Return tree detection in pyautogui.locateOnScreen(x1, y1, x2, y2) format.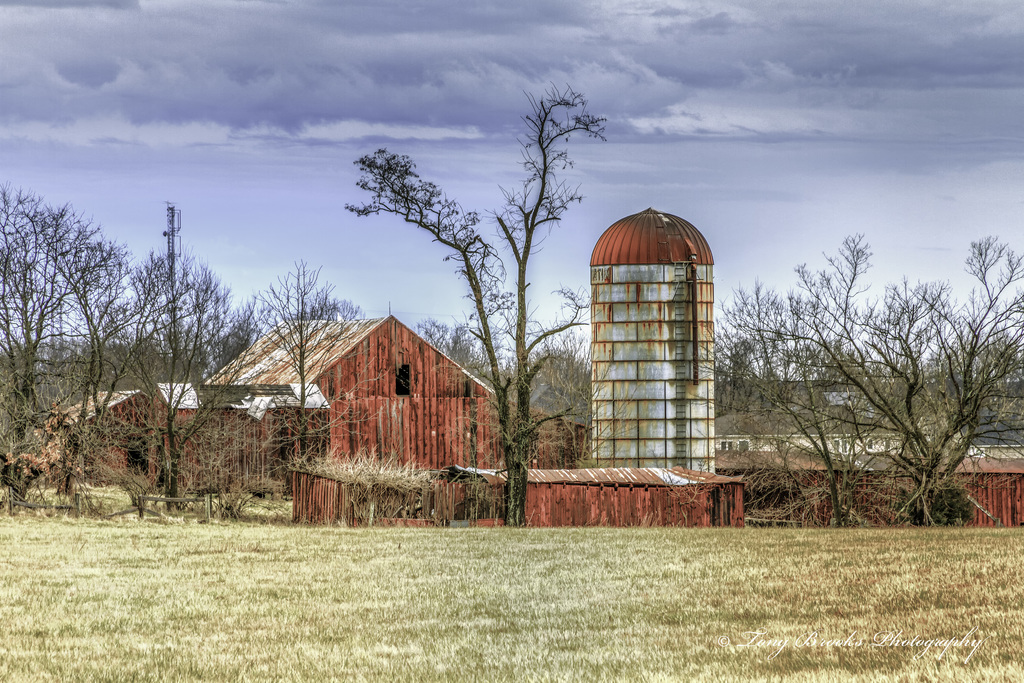
pyautogui.locateOnScreen(763, 220, 1000, 531).
